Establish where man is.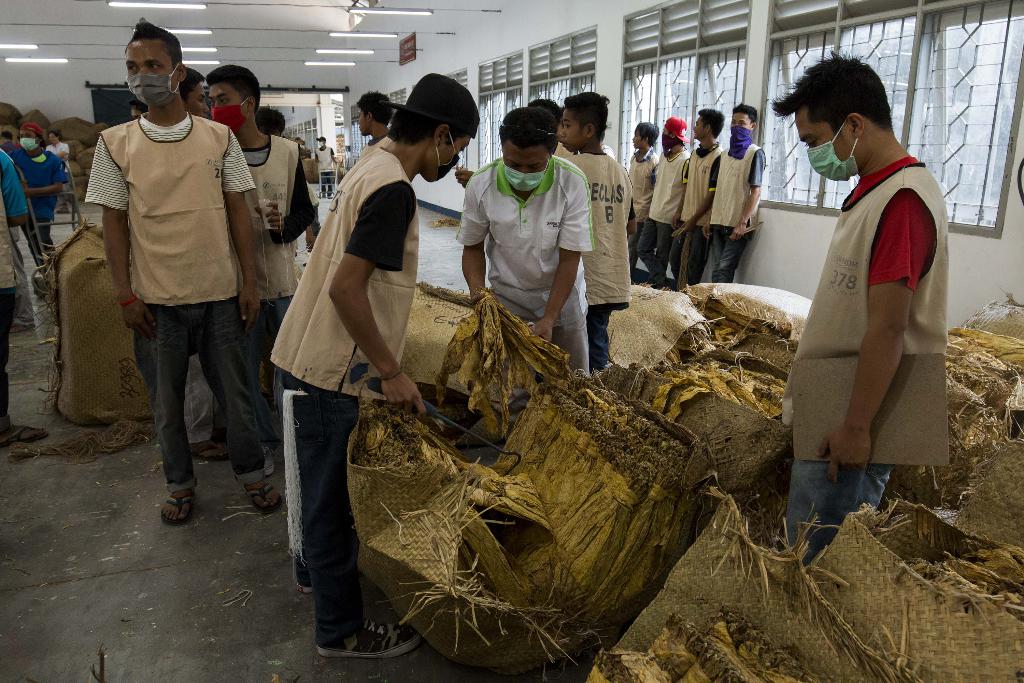
Established at 701, 100, 767, 286.
